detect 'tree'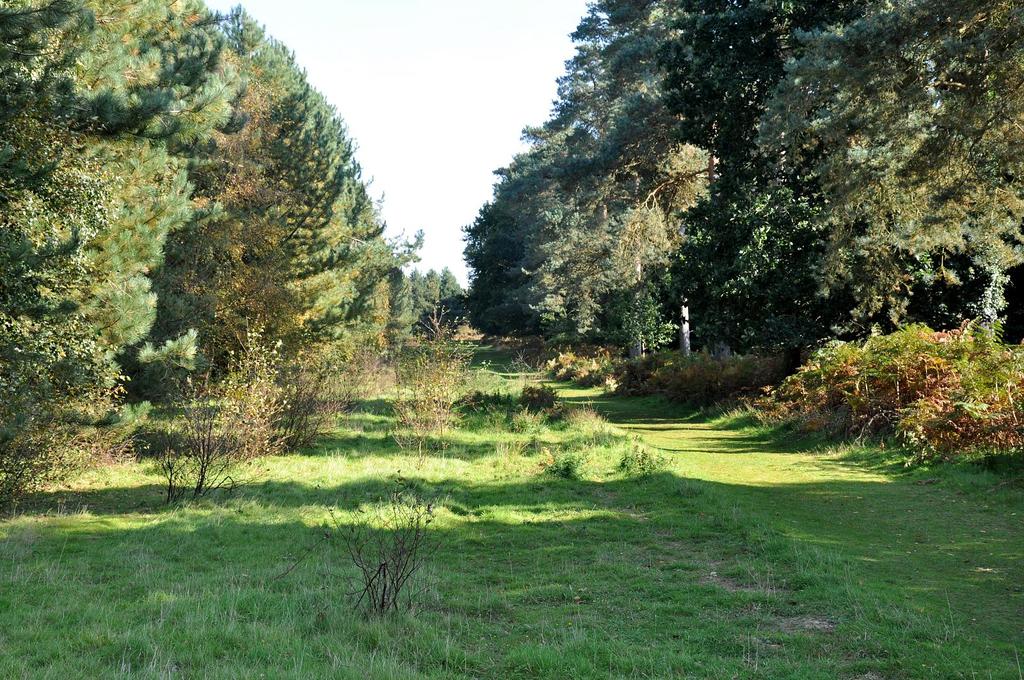
l=401, t=260, r=422, b=331
